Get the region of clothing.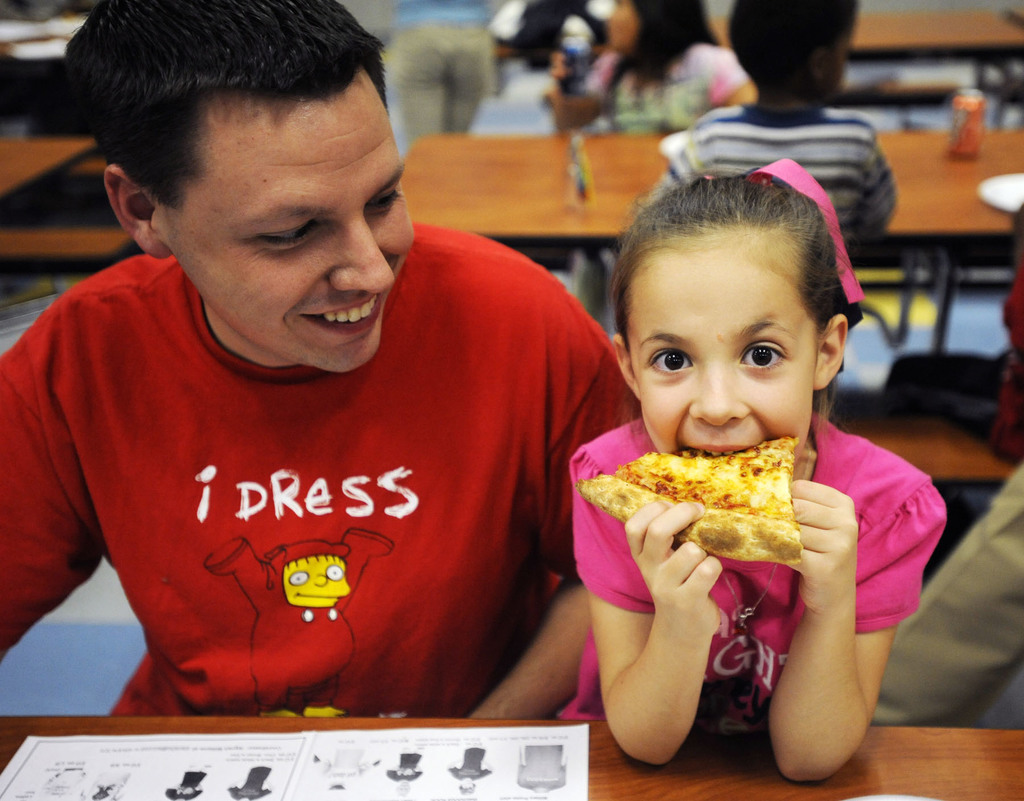
<box>559,414,945,722</box>.
